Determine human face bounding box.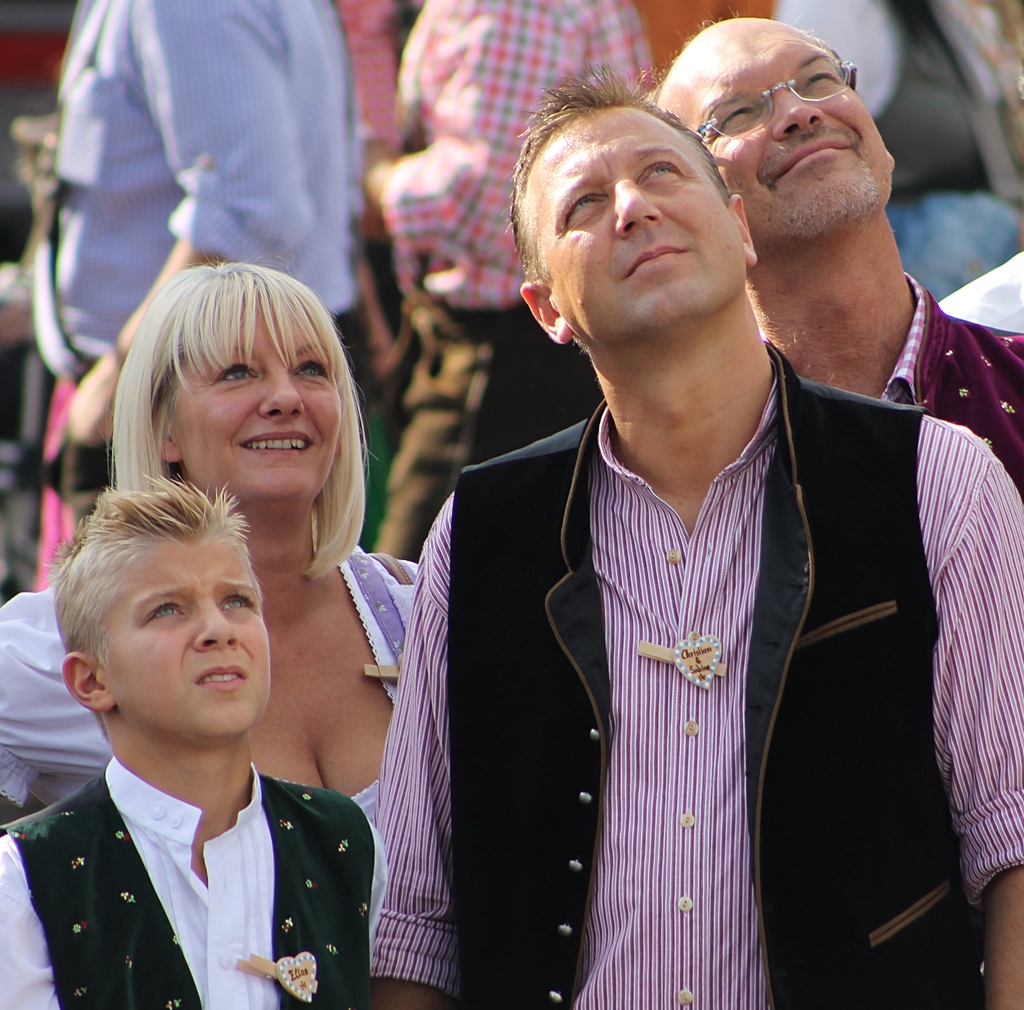
Determined: Rect(660, 21, 891, 243).
